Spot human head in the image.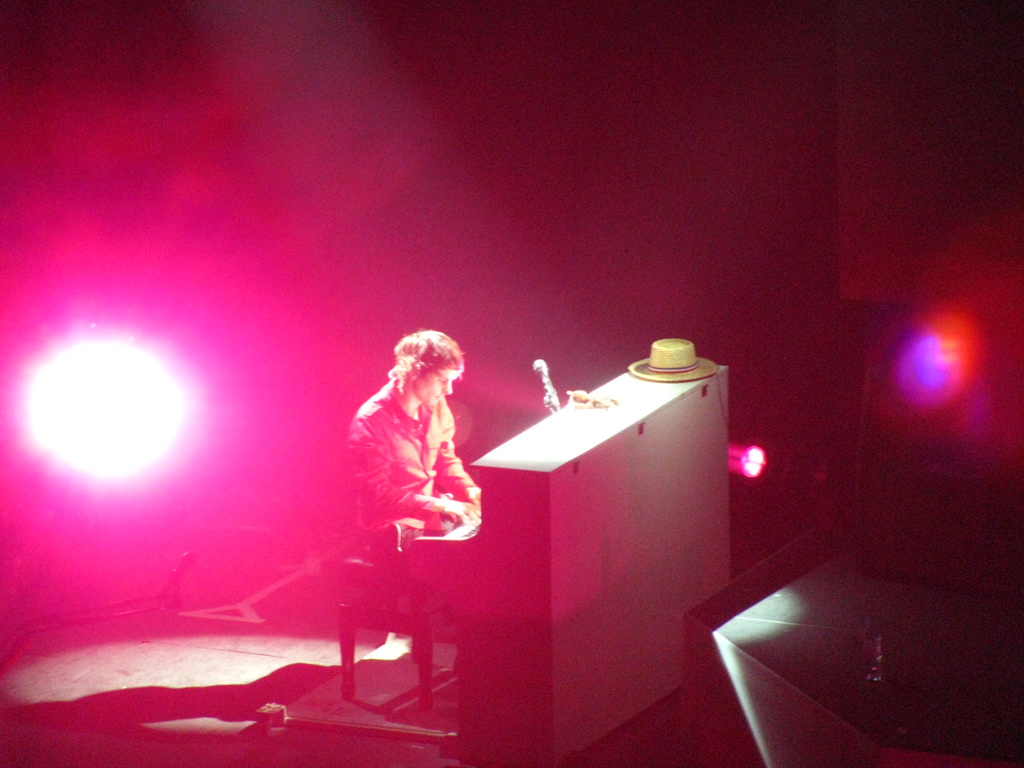
human head found at l=386, t=324, r=465, b=408.
